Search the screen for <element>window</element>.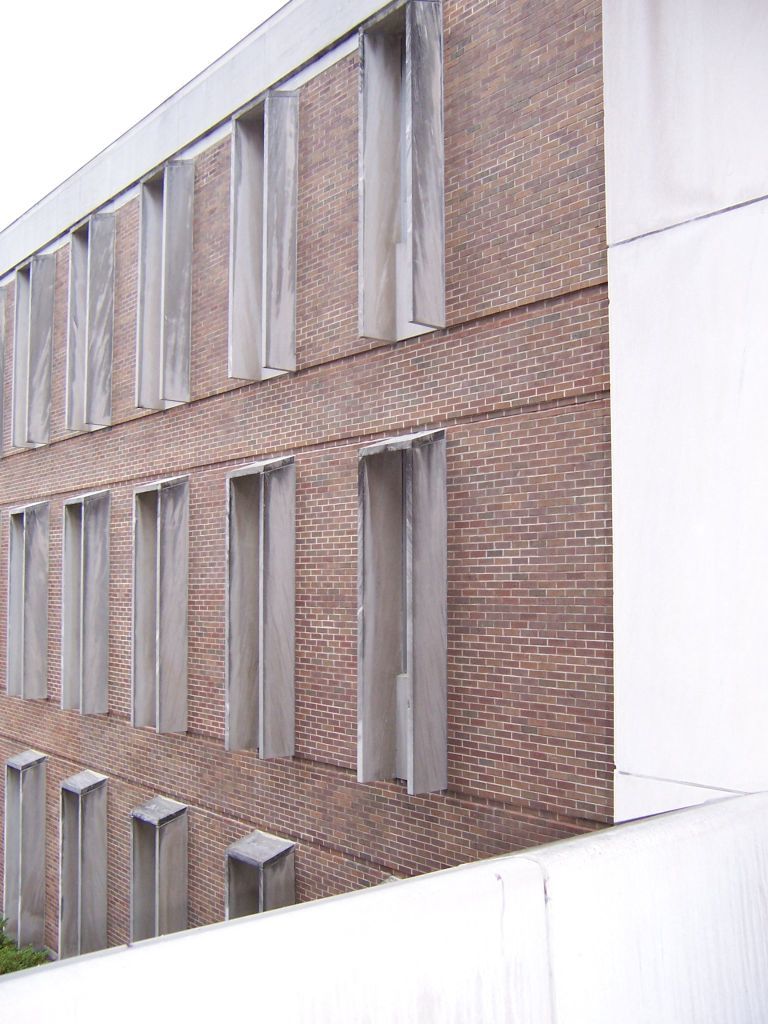
Found at 16, 255, 51, 436.
